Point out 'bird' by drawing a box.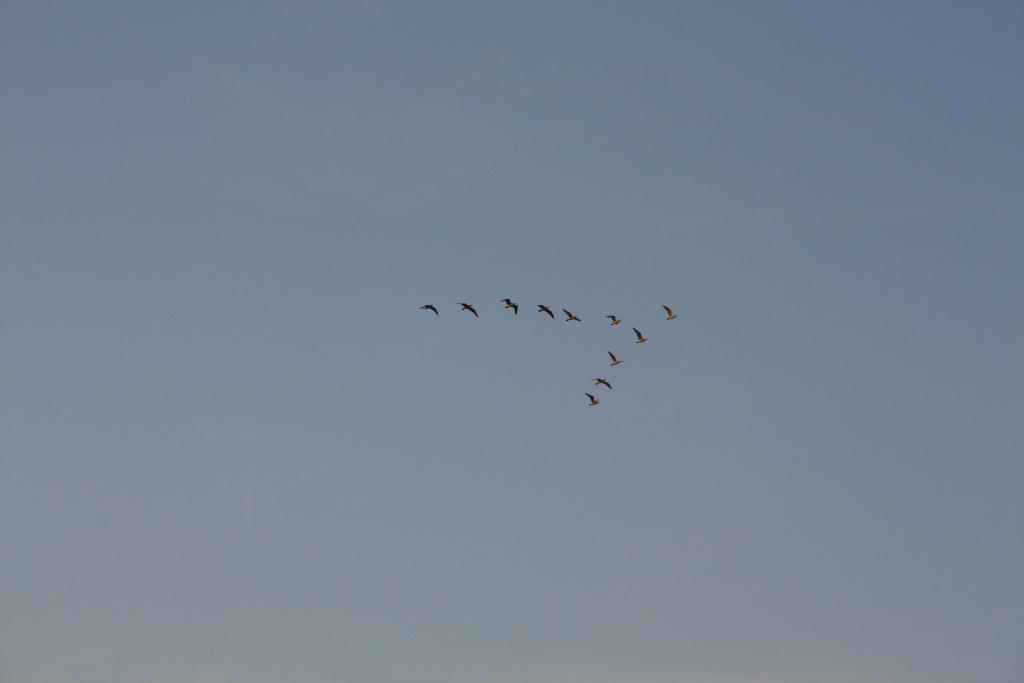
region(664, 299, 679, 326).
